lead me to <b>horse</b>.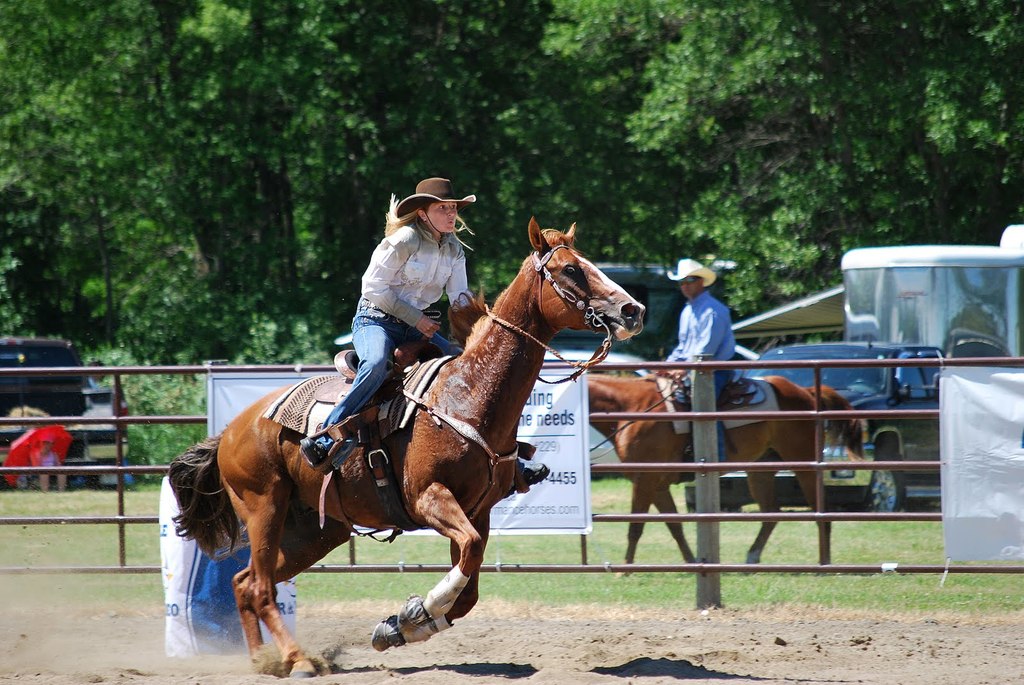
Lead to bbox=[168, 213, 650, 681].
